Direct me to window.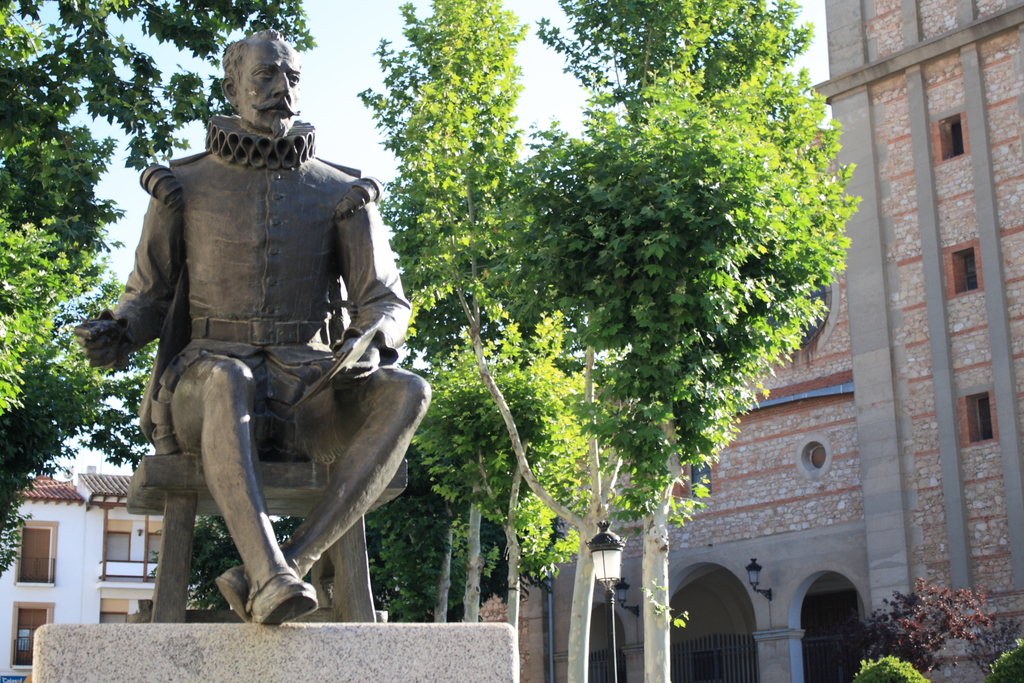
Direction: x1=104 y1=531 x2=133 y2=565.
